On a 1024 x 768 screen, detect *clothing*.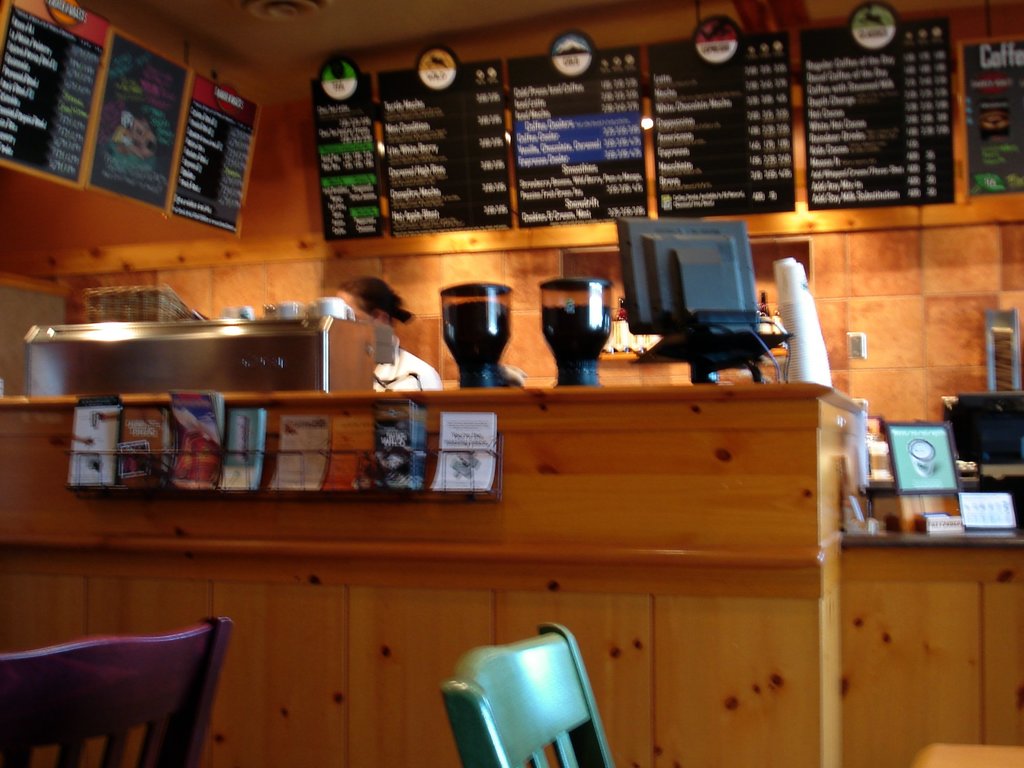
373 346 442 391.
